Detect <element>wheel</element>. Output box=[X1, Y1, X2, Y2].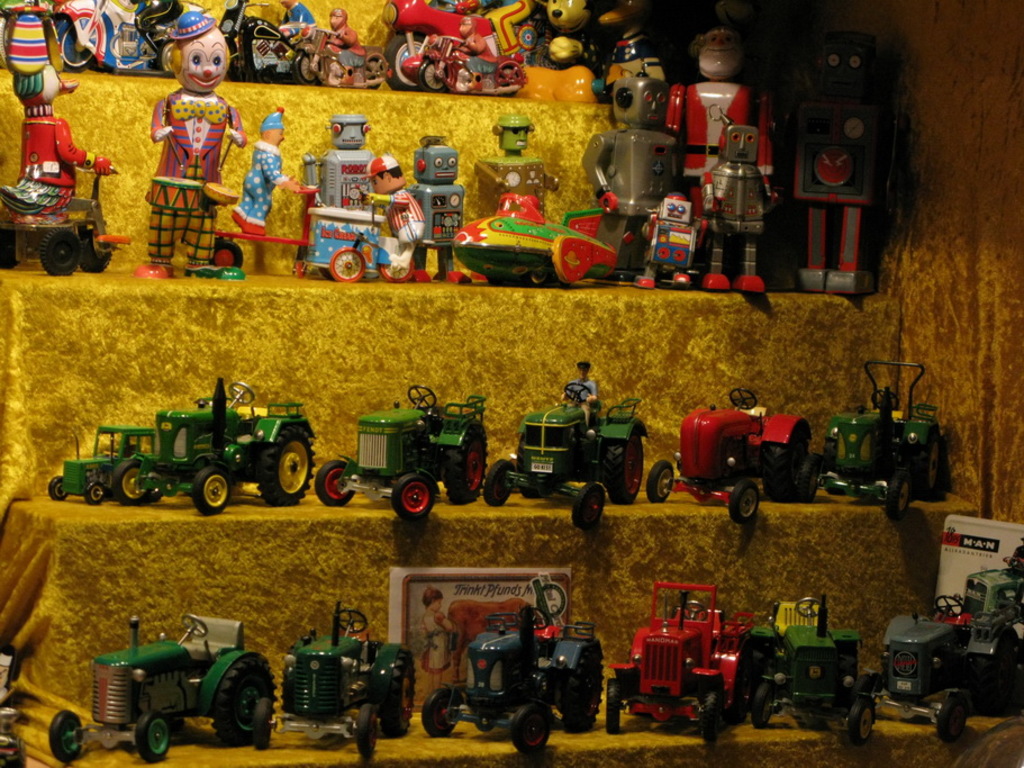
box=[261, 434, 314, 505].
